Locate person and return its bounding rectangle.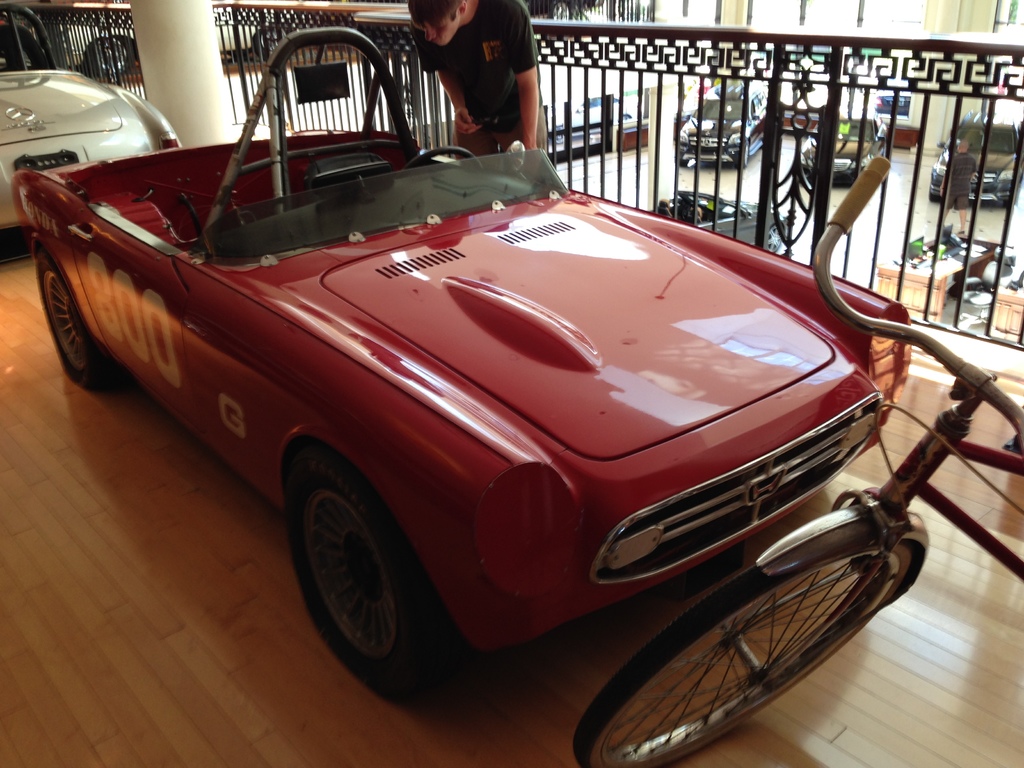
393 15 549 189.
